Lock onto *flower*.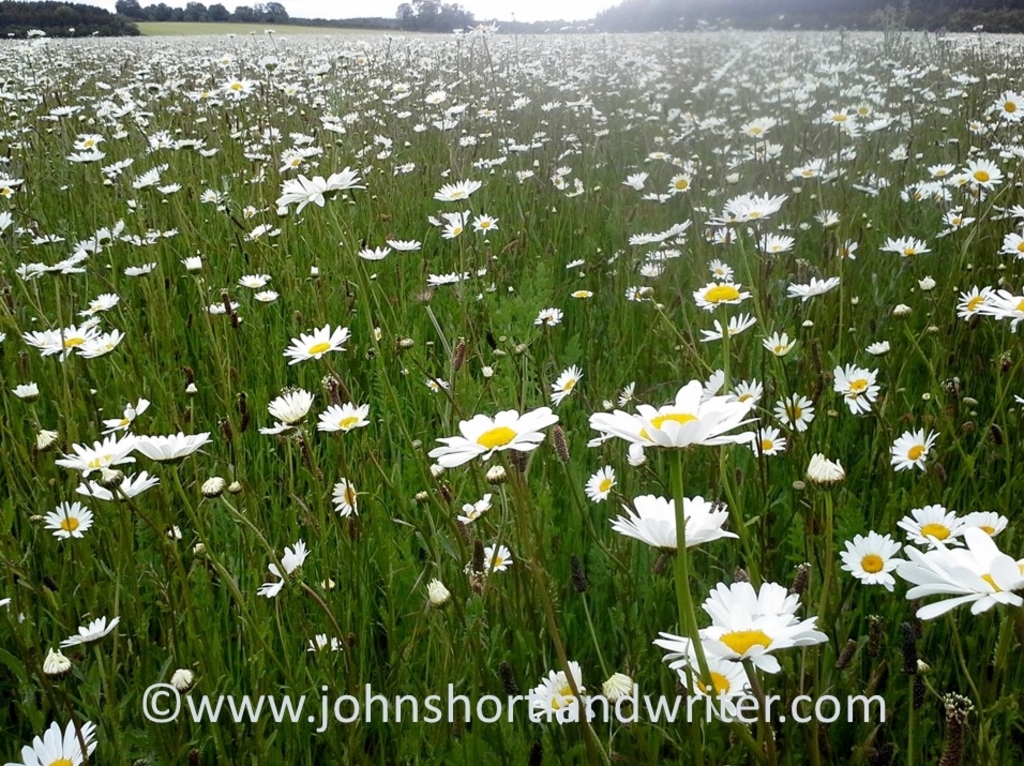
Locked: [x1=236, y1=270, x2=272, y2=290].
